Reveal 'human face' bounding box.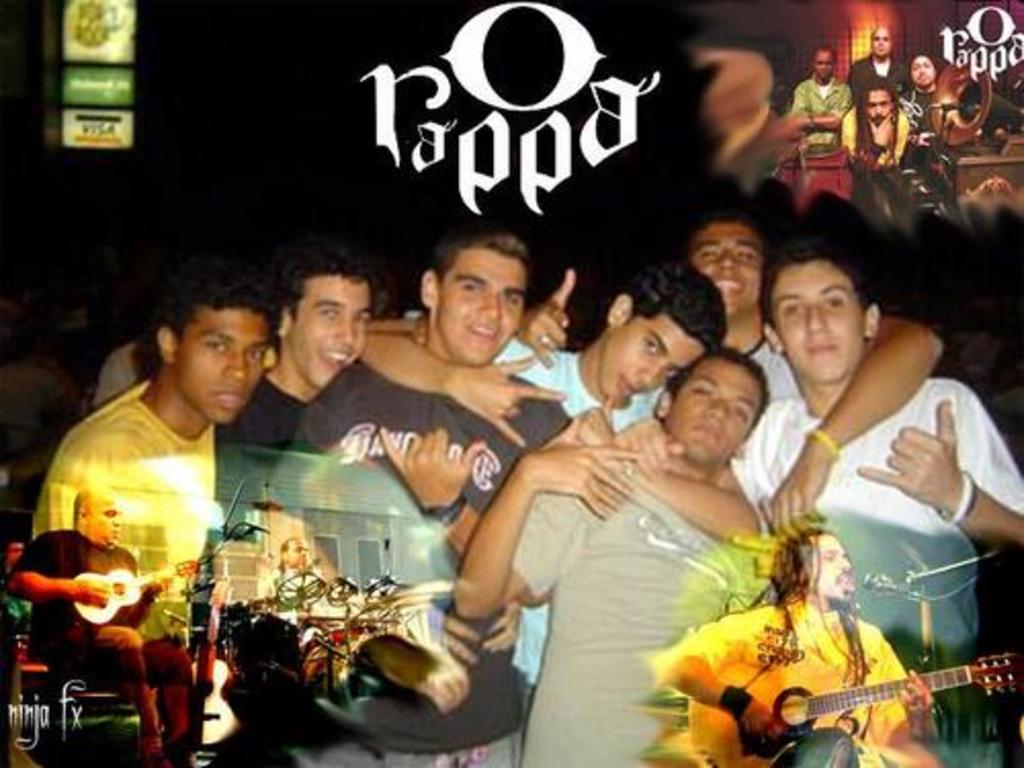
Revealed: <region>172, 309, 266, 426</region>.
